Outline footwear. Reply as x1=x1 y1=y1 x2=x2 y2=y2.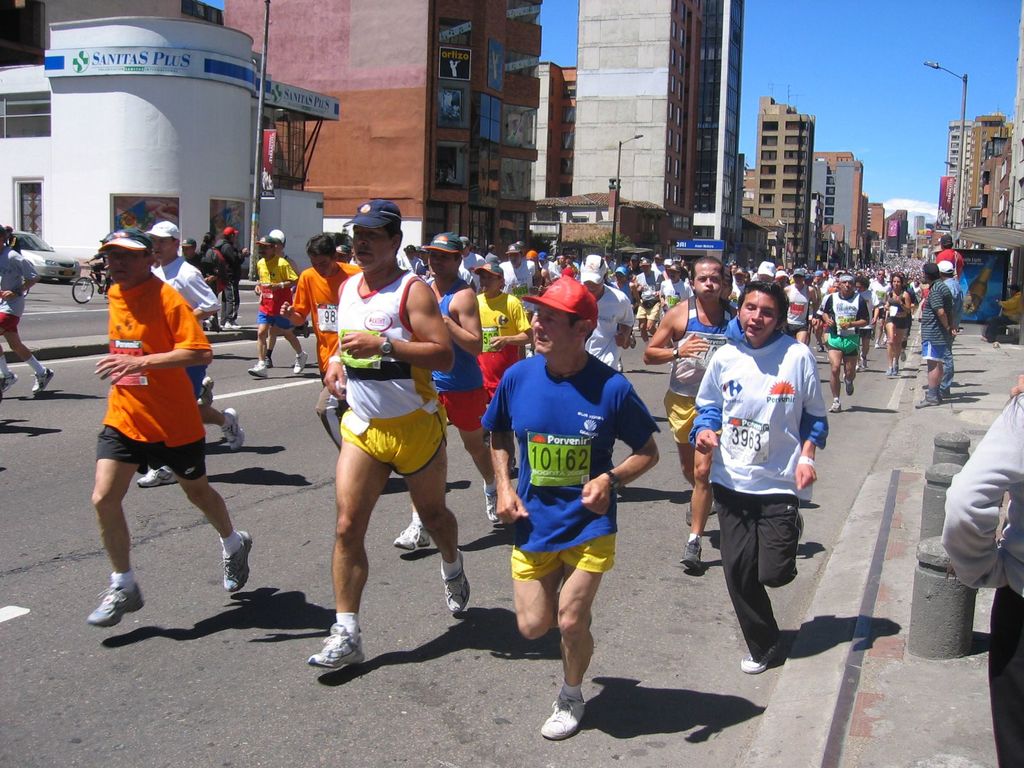
x1=29 y1=363 x2=55 y2=399.
